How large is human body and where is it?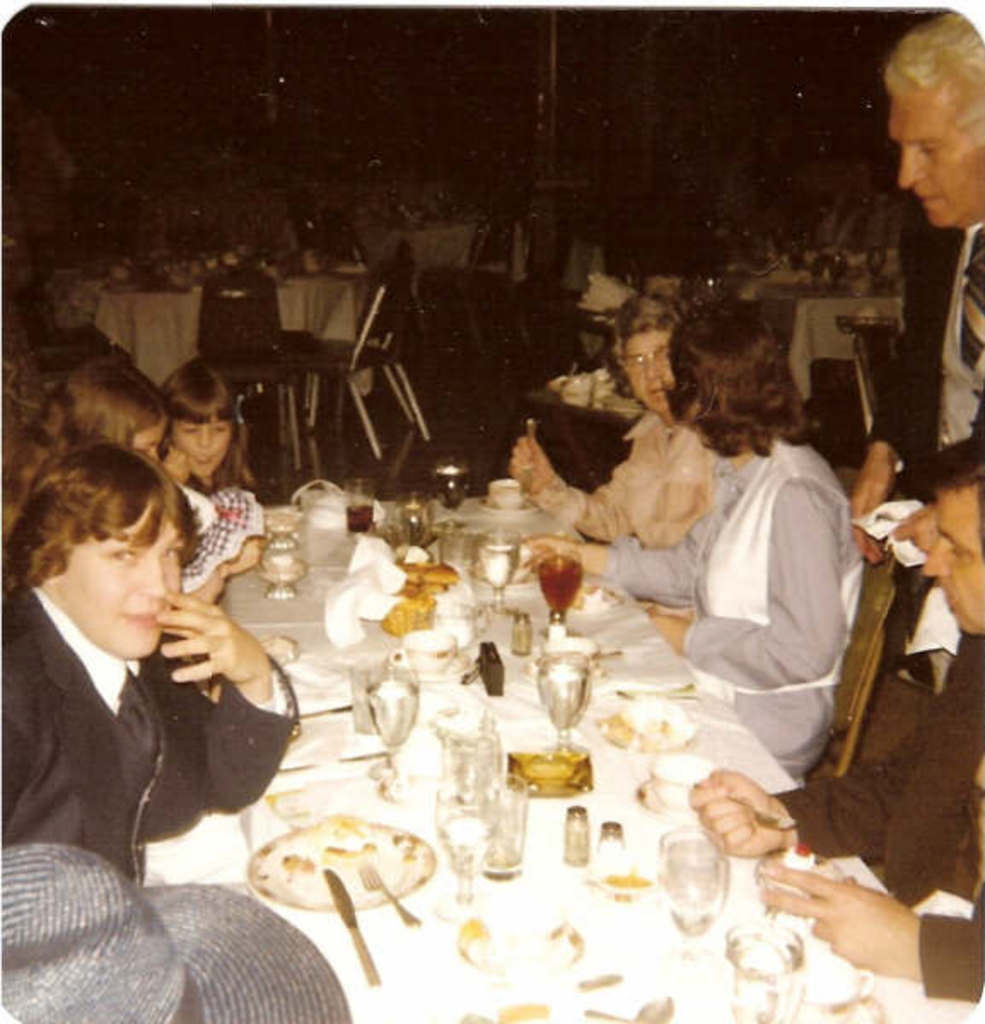
Bounding box: bbox(178, 480, 266, 599).
